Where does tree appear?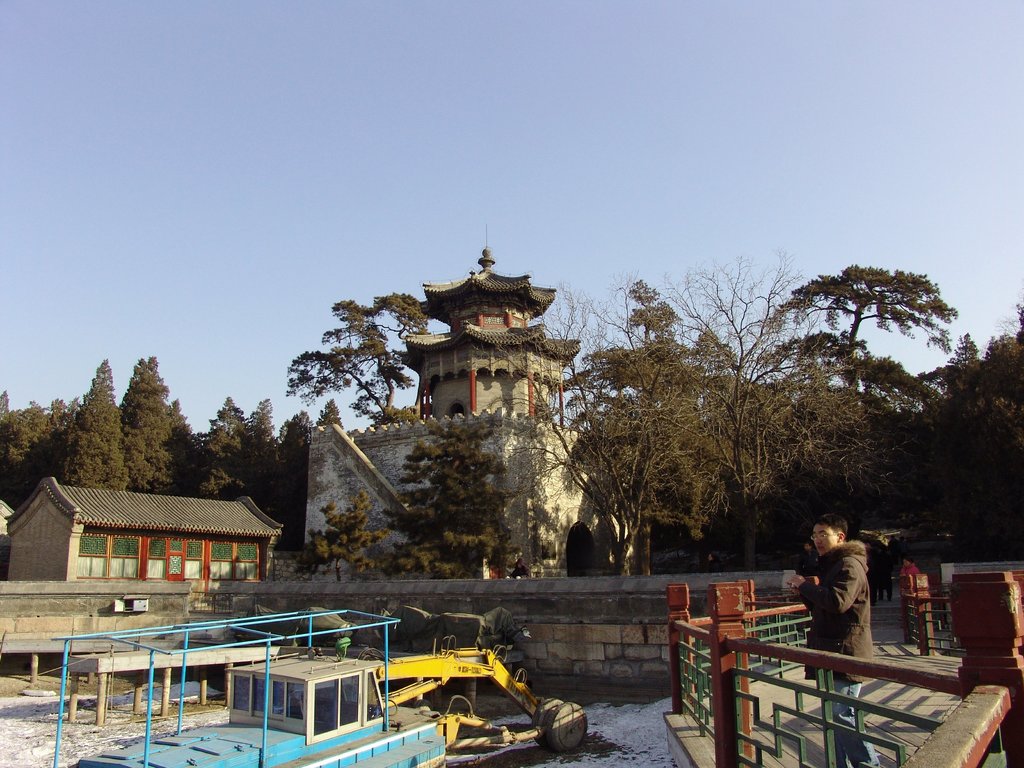
Appears at [left=382, top=413, right=522, bottom=578].
